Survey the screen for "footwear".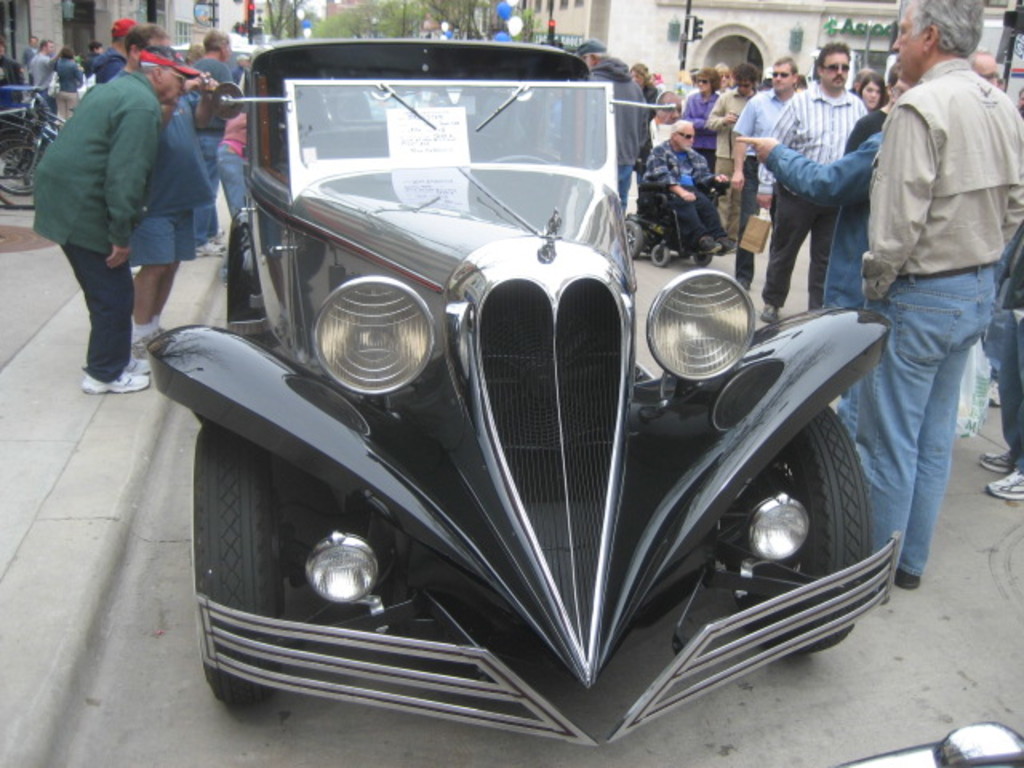
Survey found: <box>698,232,715,253</box>.
